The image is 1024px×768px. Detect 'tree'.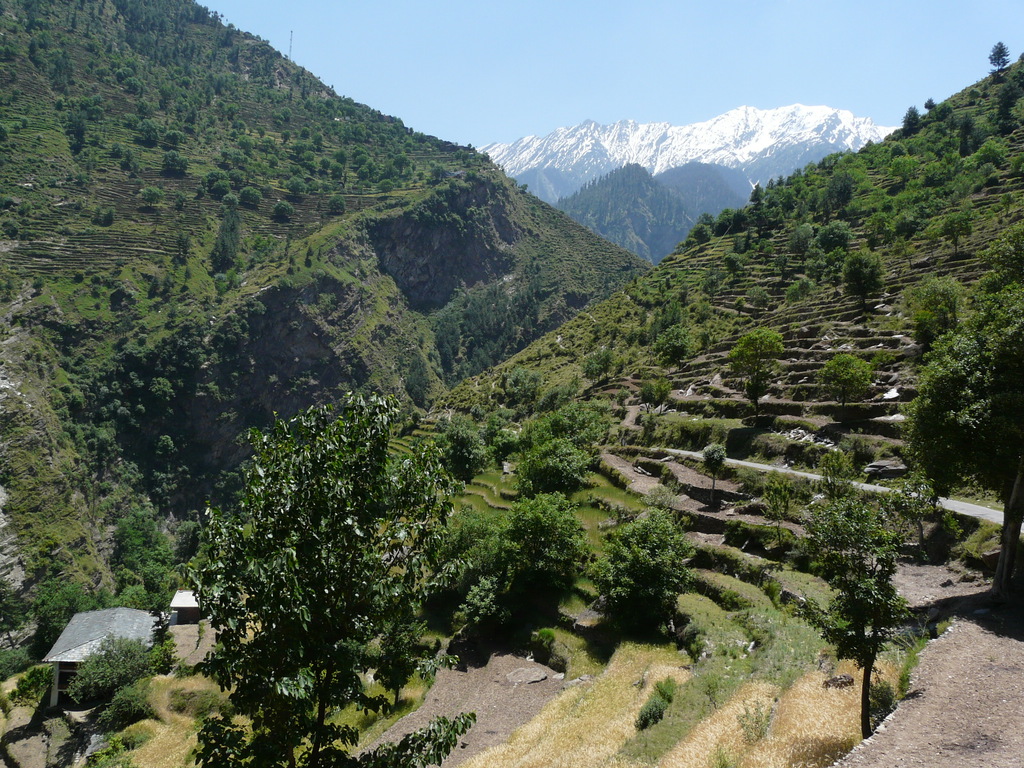
Detection: (925, 95, 935, 111).
